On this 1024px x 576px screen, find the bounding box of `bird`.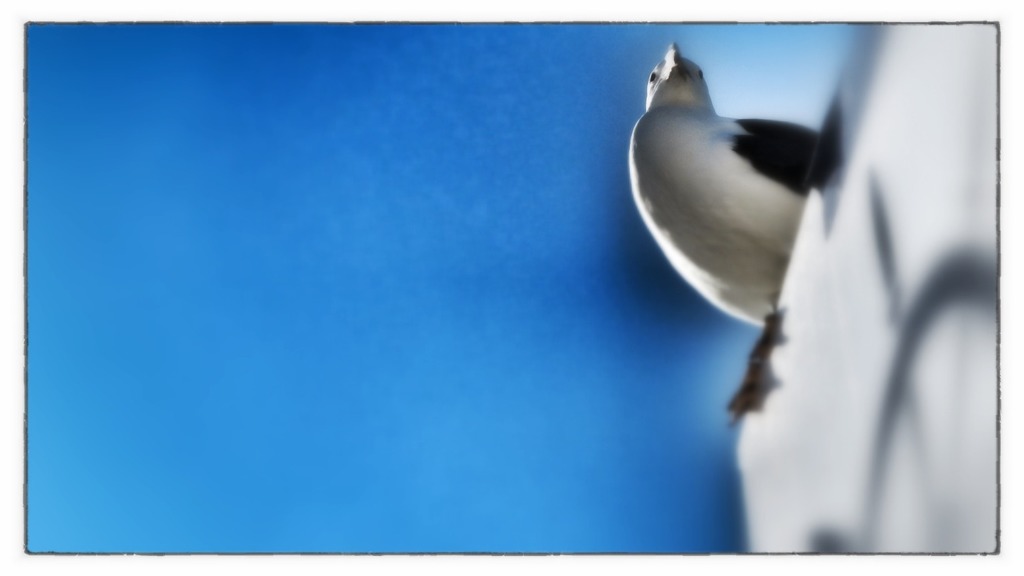
Bounding box: x1=625 y1=34 x2=827 y2=335.
